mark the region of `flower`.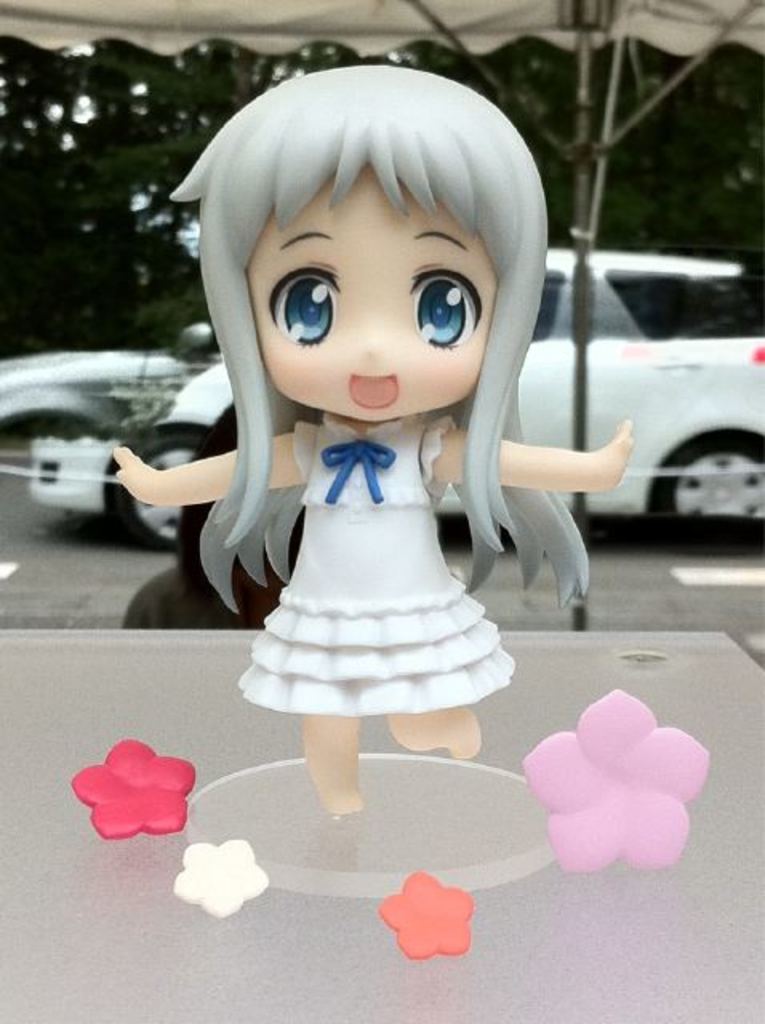
Region: (519,686,714,878).
